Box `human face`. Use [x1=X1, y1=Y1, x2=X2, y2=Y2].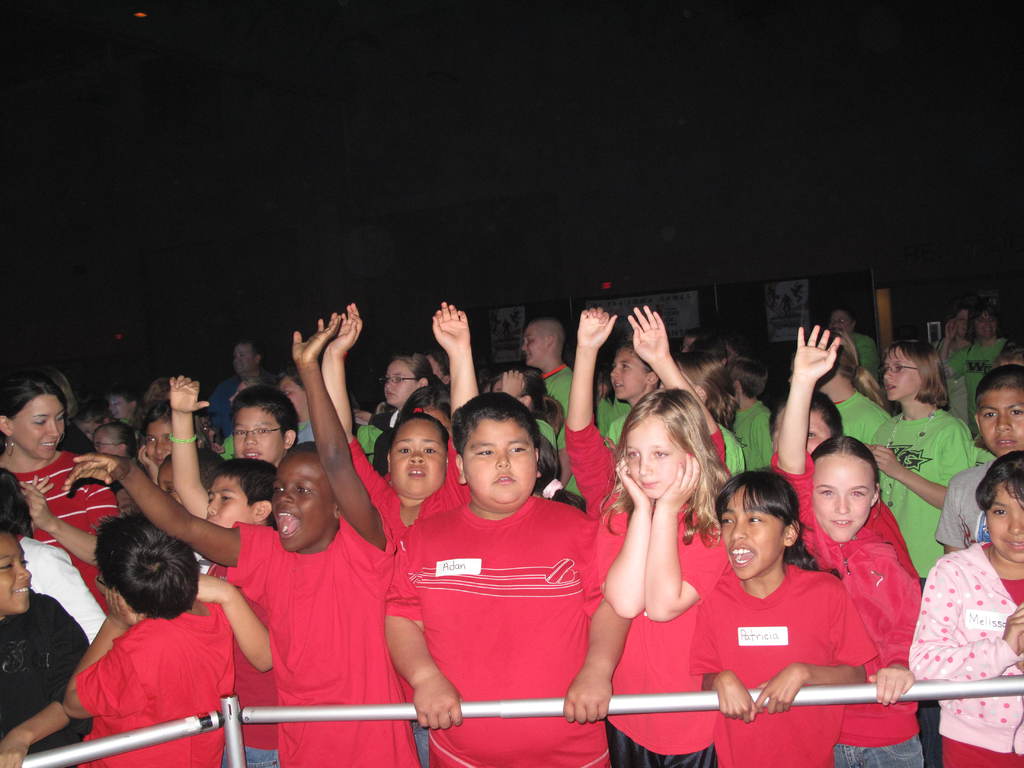
[x1=204, y1=471, x2=256, y2=525].
